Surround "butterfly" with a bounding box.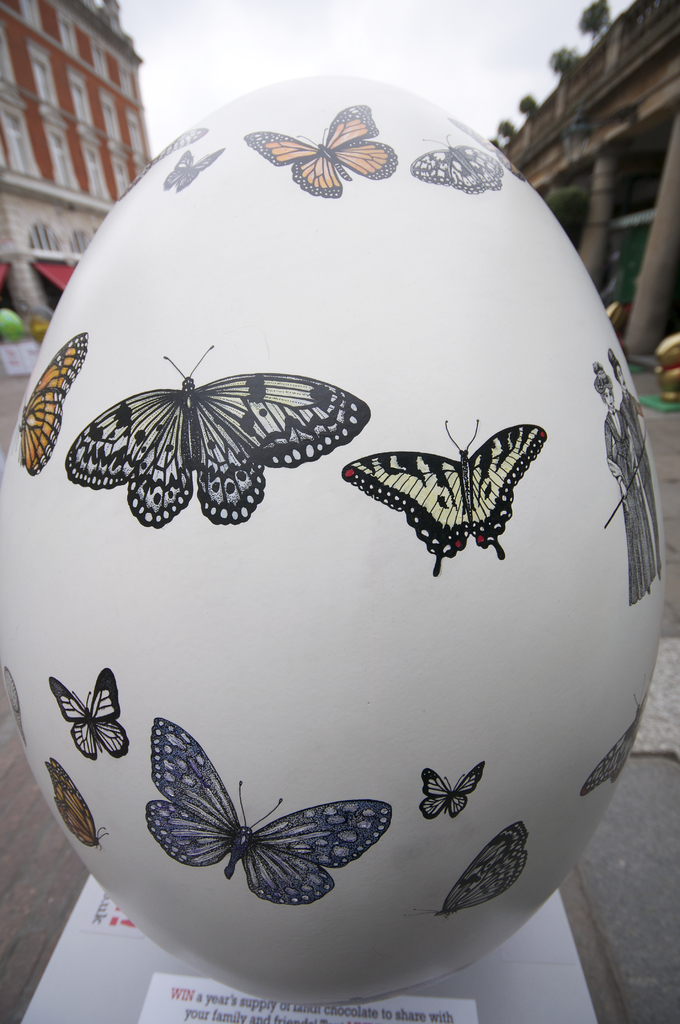
region(425, 762, 485, 824).
